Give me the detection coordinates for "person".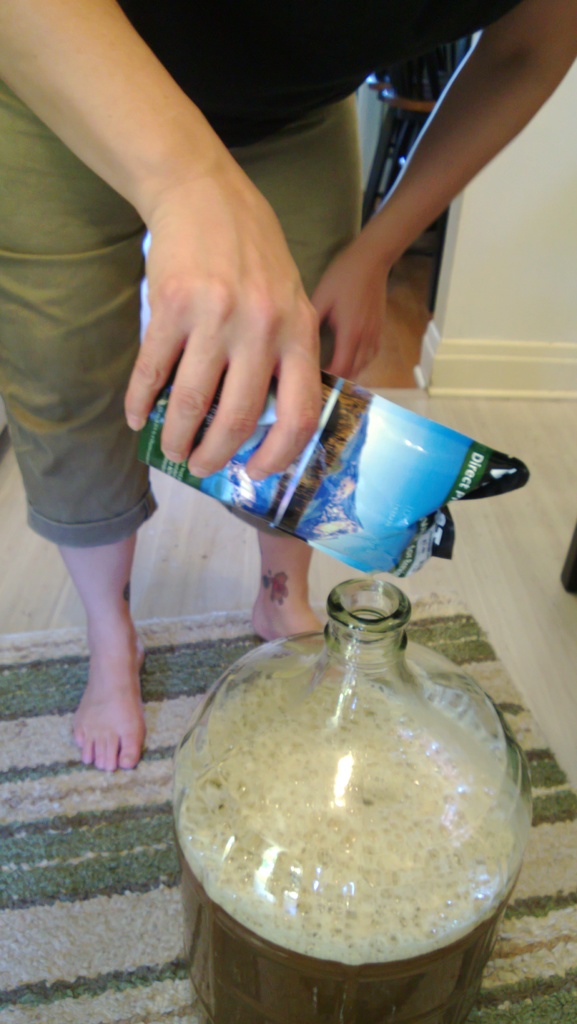
<box>0,0,576,772</box>.
